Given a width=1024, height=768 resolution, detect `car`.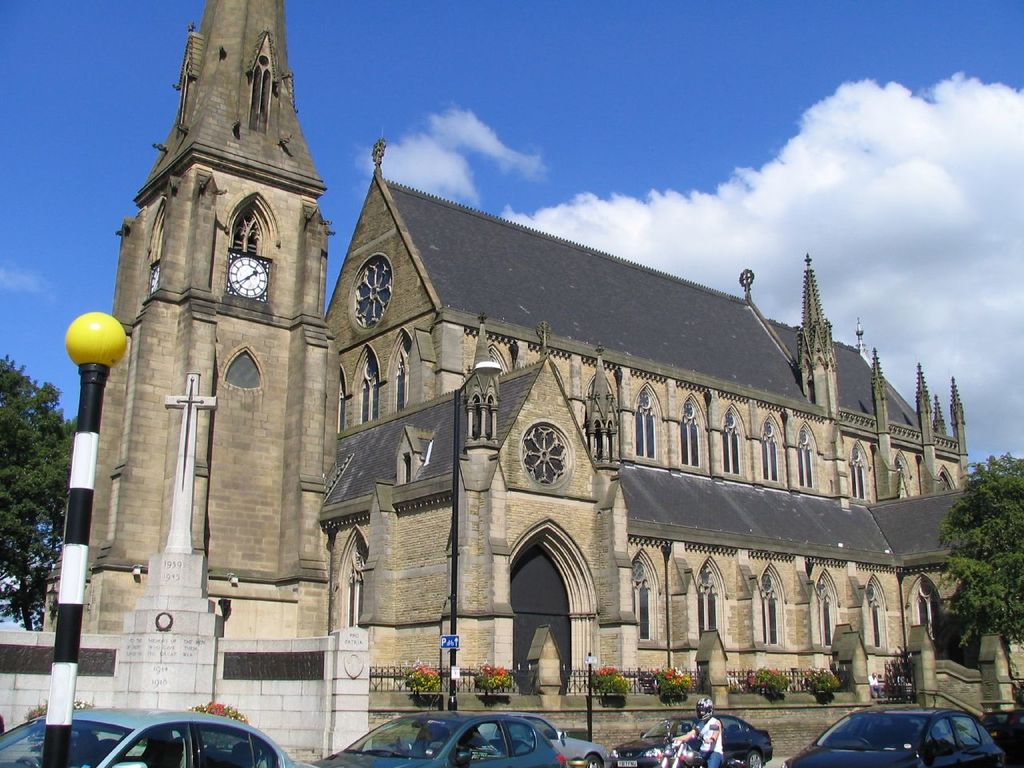
region(787, 702, 1014, 767).
